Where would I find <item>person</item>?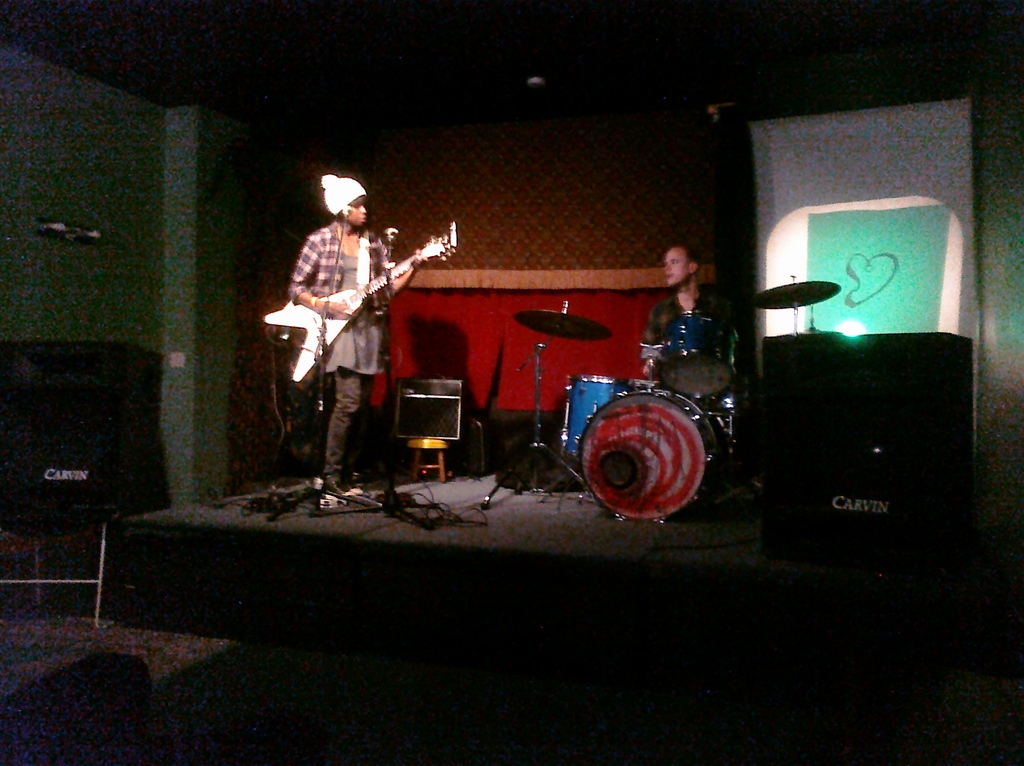
At locate(289, 167, 436, 497).
